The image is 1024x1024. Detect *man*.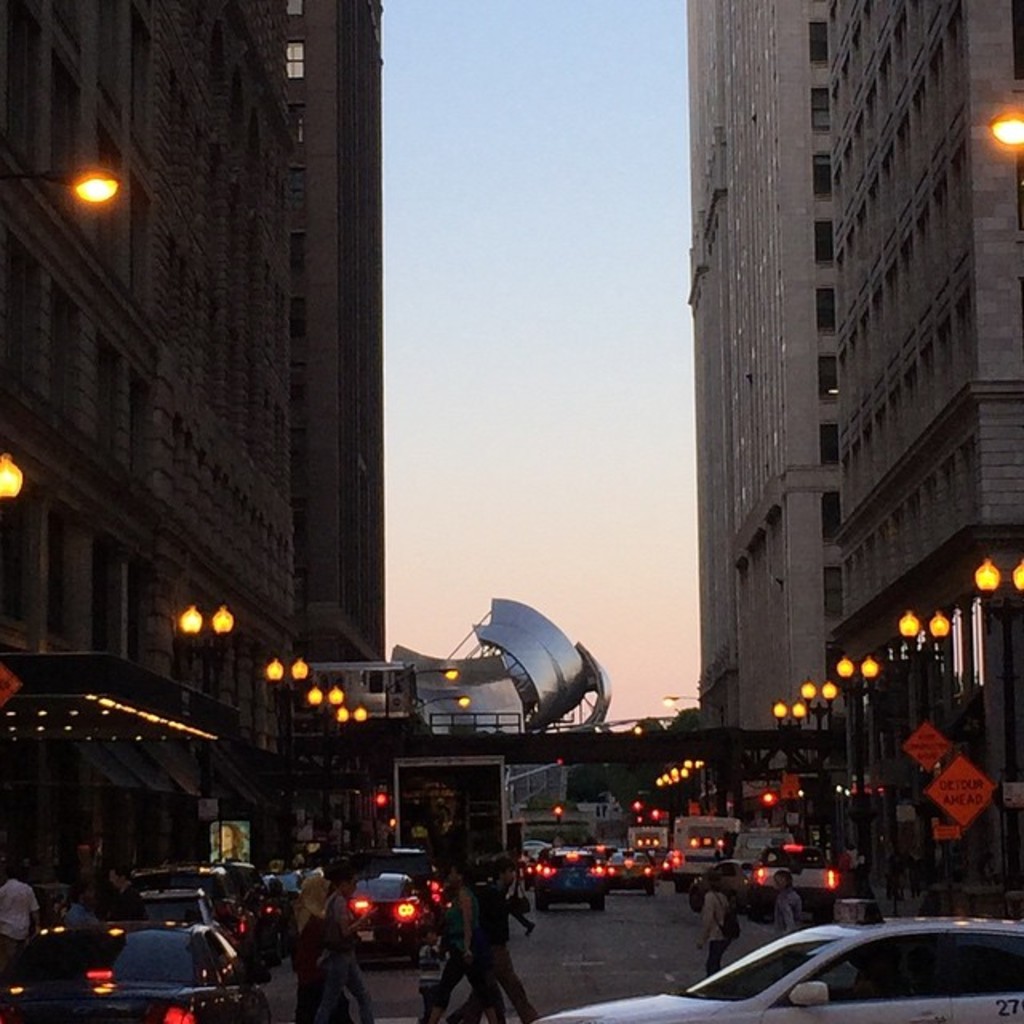
Detection: {"left": 450, "top": 861, "right": 533, "bottom": 1019}.
